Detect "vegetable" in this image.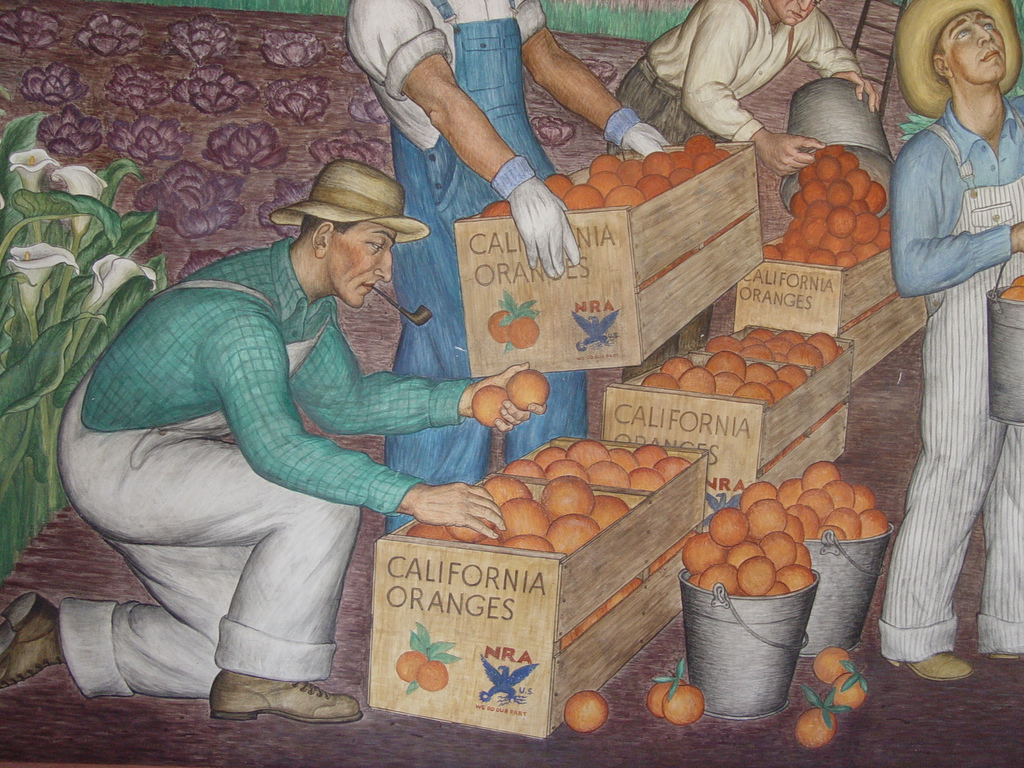
Detection: bbox(1000, 286, 1023, 302).
